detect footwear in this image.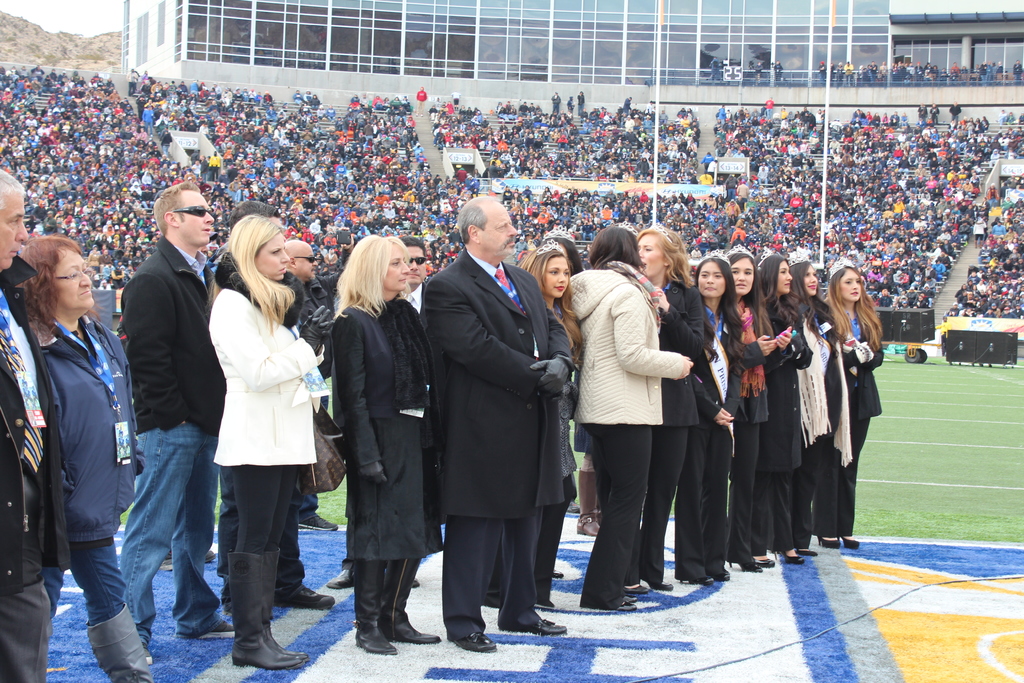
Detection: {"left": 795, "top": 547, "right": 819, "bottom": 557}.
